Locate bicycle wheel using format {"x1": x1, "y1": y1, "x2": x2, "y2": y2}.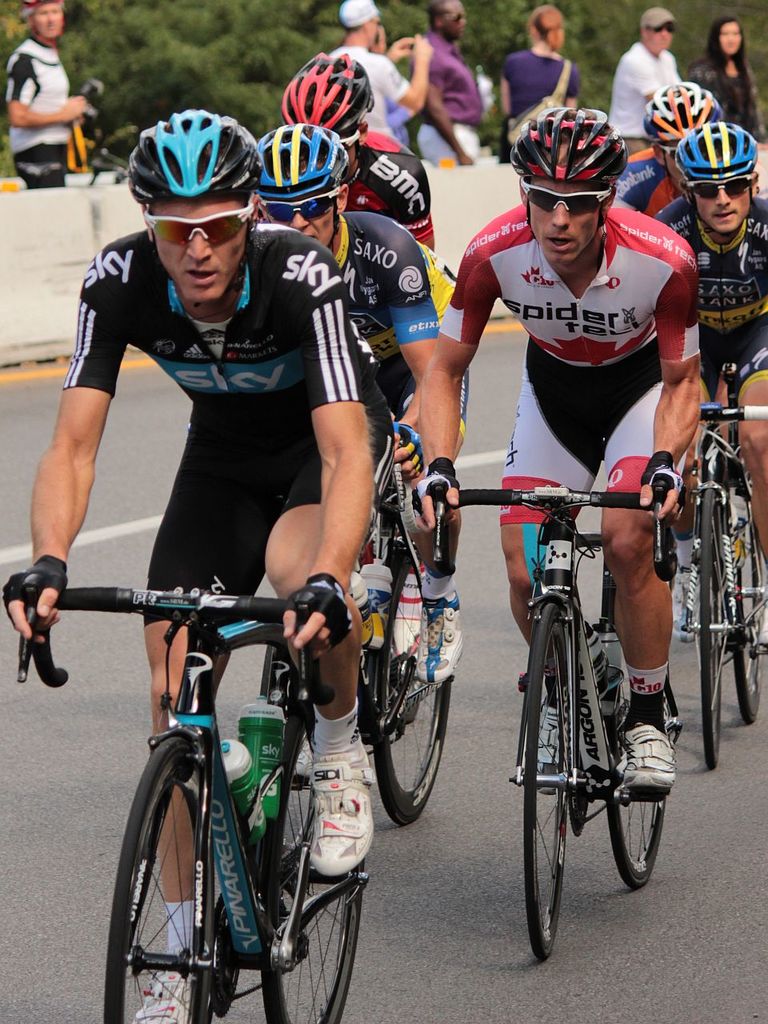
{"x1": 605, "y1": 630, "x2": 686, "y2": 886}.
